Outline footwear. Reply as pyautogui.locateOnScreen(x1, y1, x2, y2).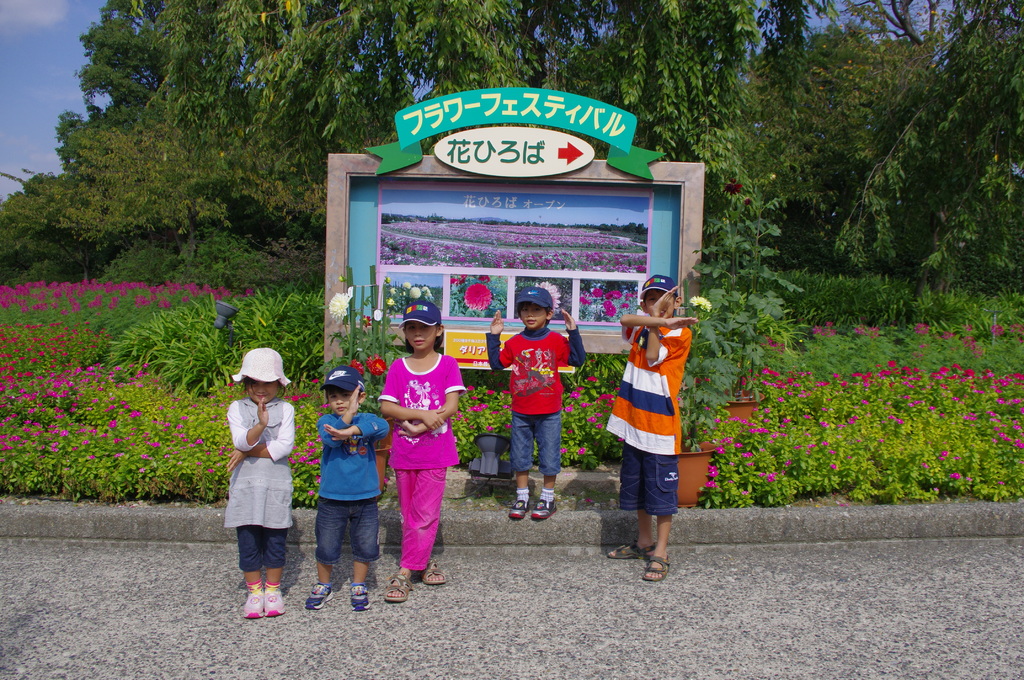
pyautogui.locateOnScreen(383, 576, 414, 603).
